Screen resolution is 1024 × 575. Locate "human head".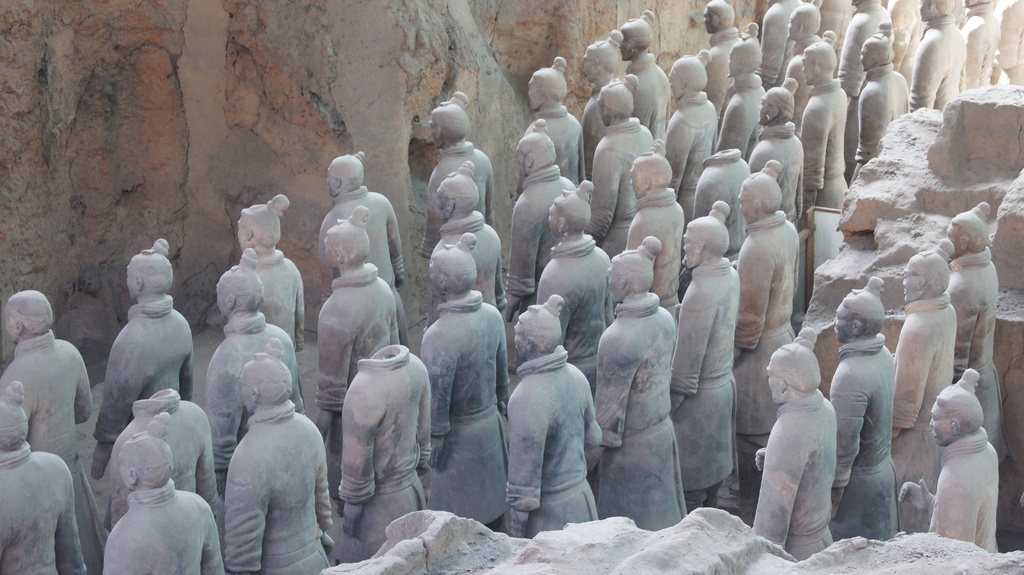
BBox(861, 35, 895, 72).
